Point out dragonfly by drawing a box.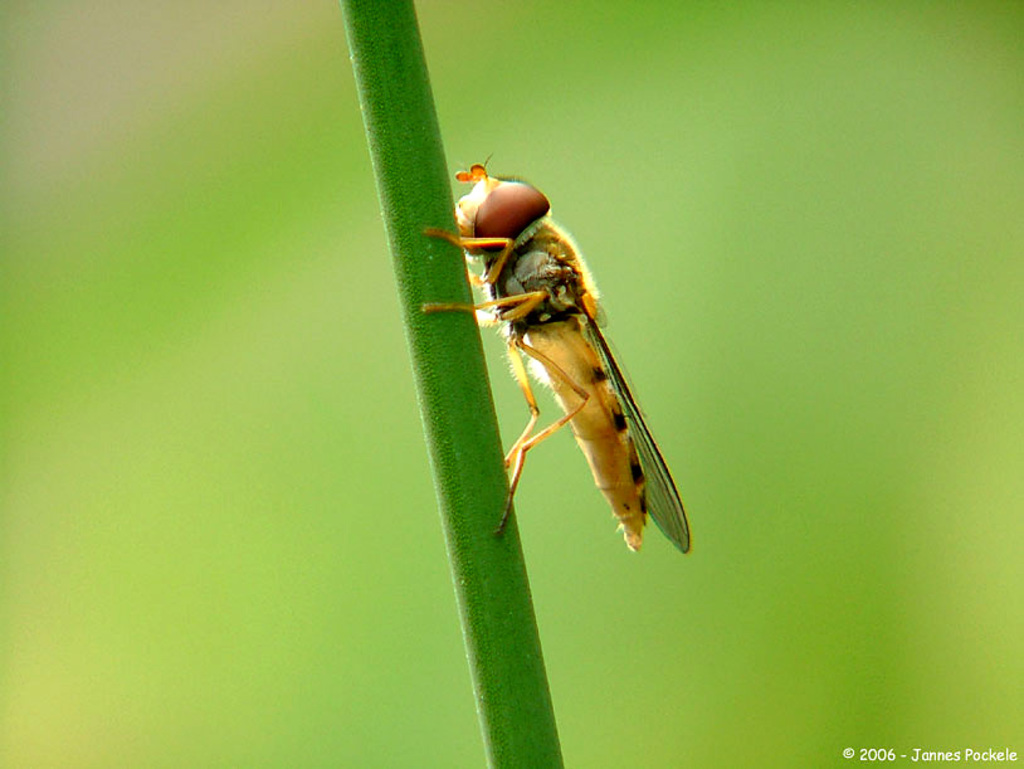
(423,154,689,558).
